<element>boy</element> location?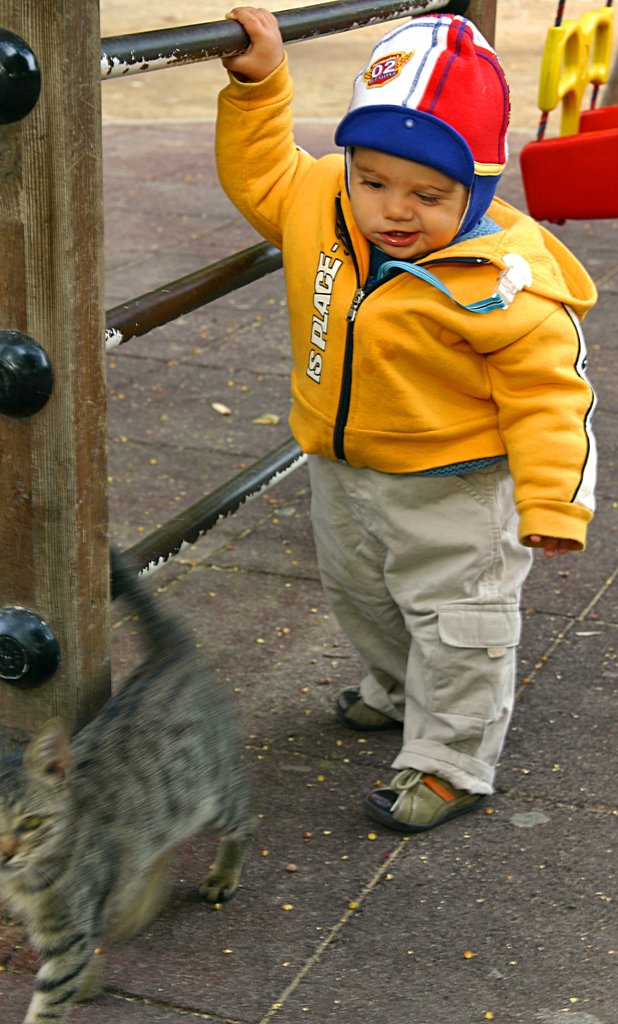
213/0/588/830
